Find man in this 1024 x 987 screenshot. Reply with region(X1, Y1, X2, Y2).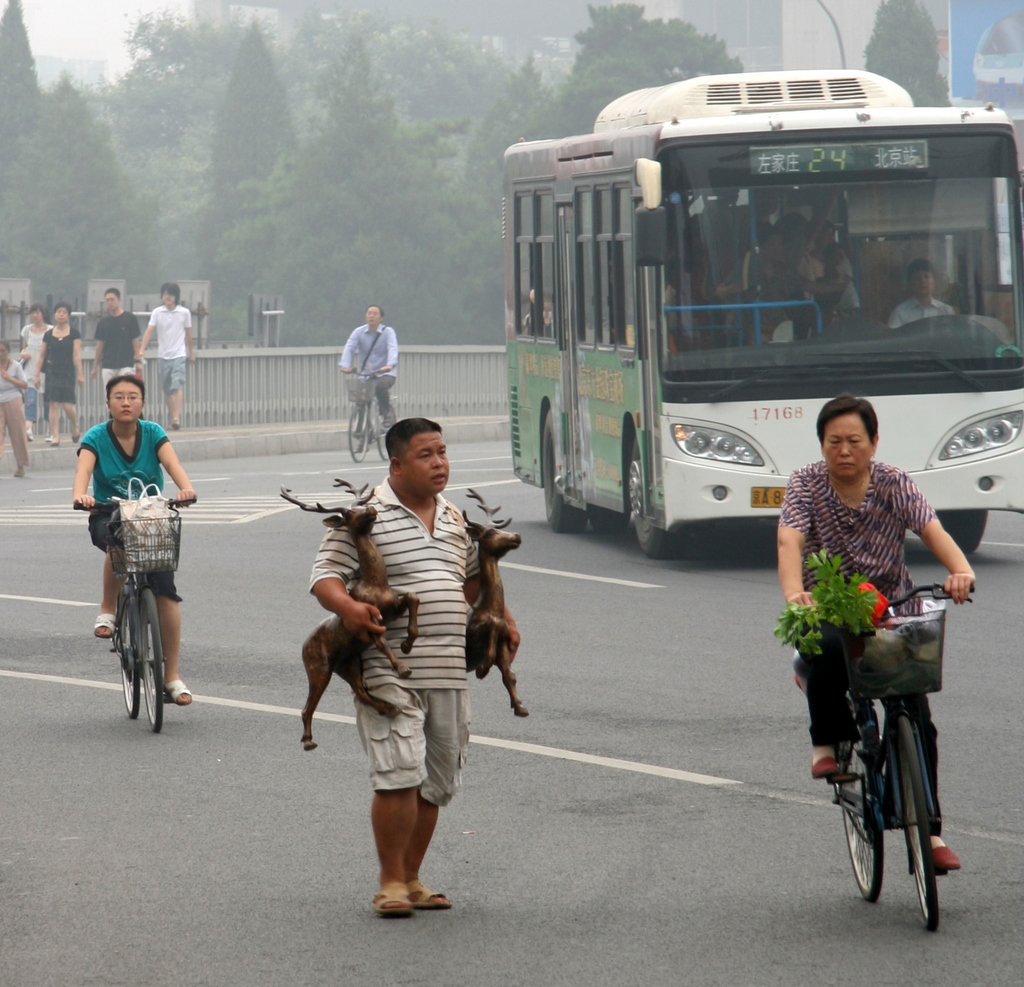
region(333, 297, 397, 425).
